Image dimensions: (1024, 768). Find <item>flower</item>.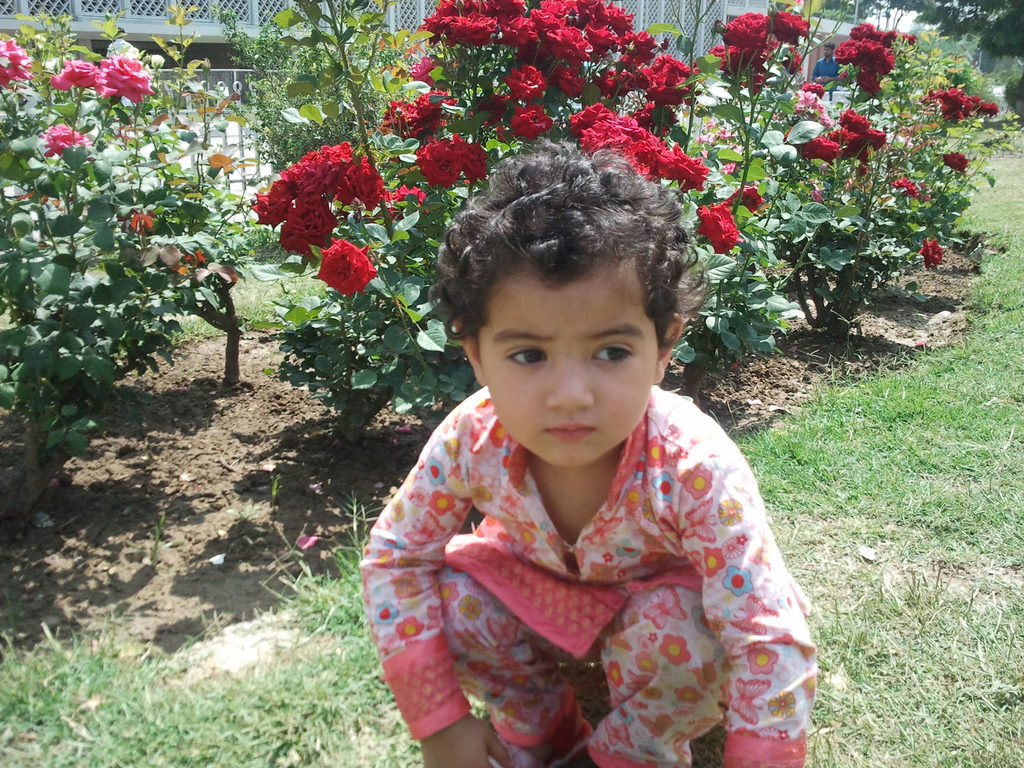
<bbox>794, 93, 837, 124</bbox>.
